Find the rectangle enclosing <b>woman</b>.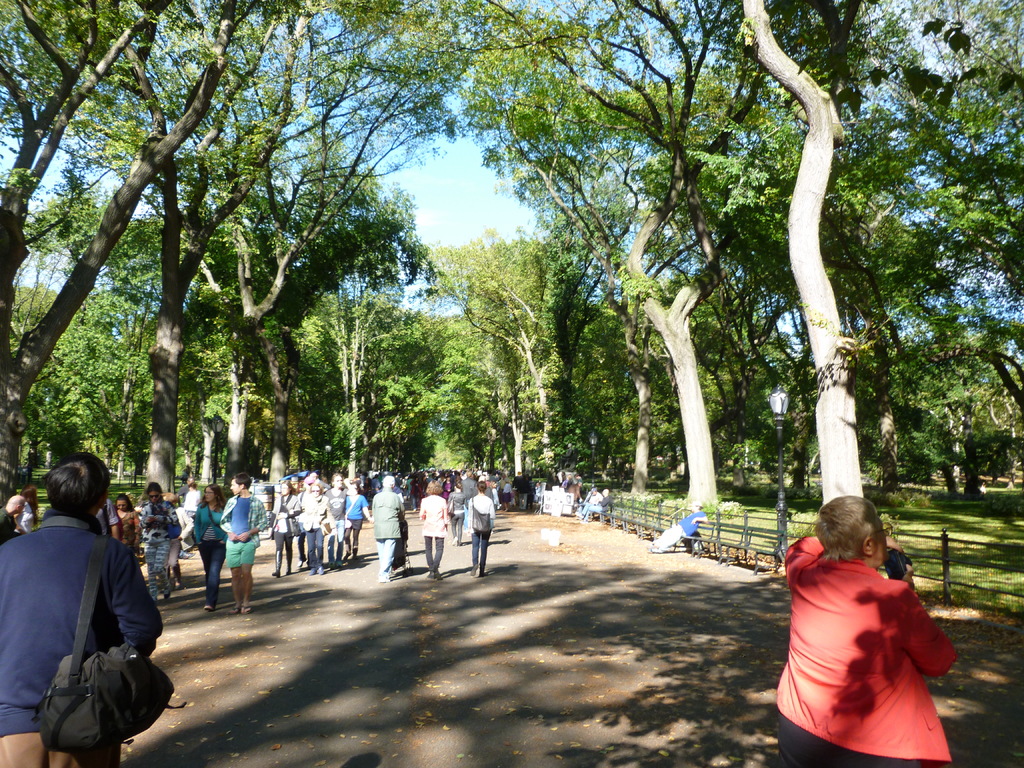
box(13, 485, 42, 537).
